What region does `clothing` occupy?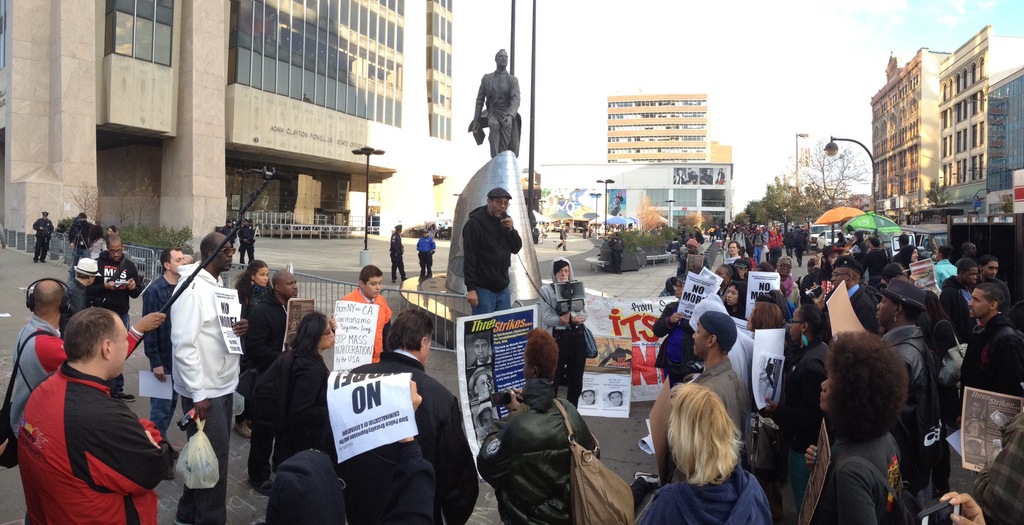
crop(232, 282, 271, 309).
